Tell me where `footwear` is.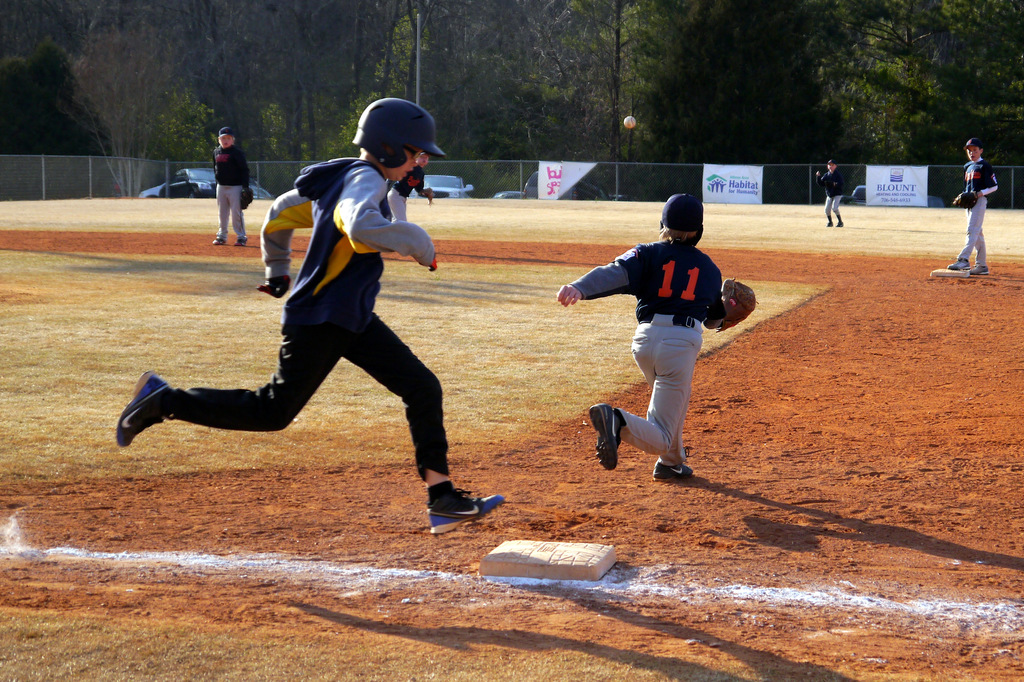
`footwear` is at box=[822, 216, 831, 230].
